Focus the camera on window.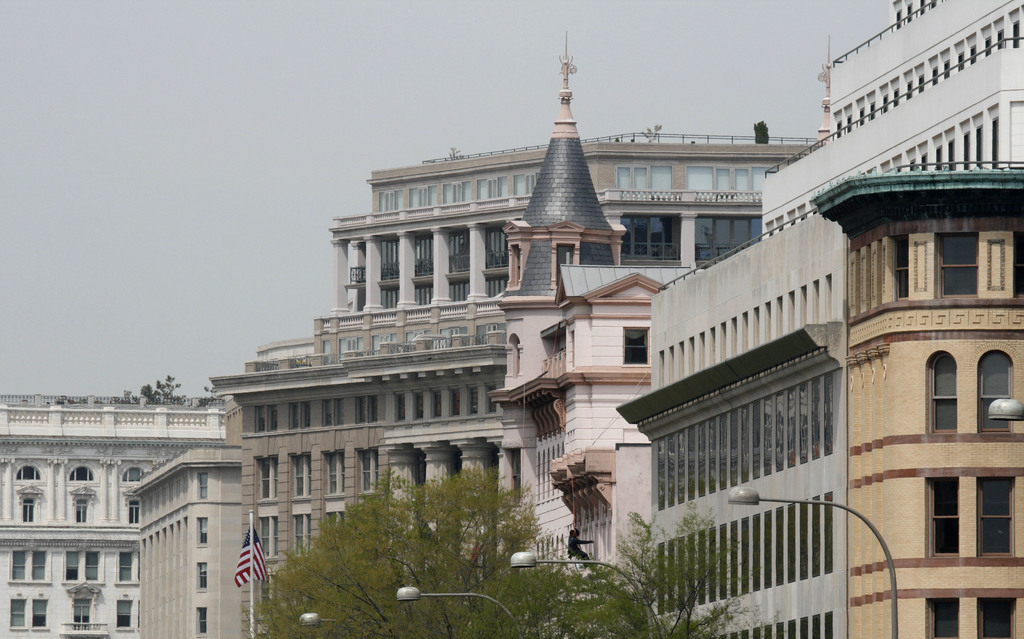
Focus region: box=[354, 448, 379, 493].
